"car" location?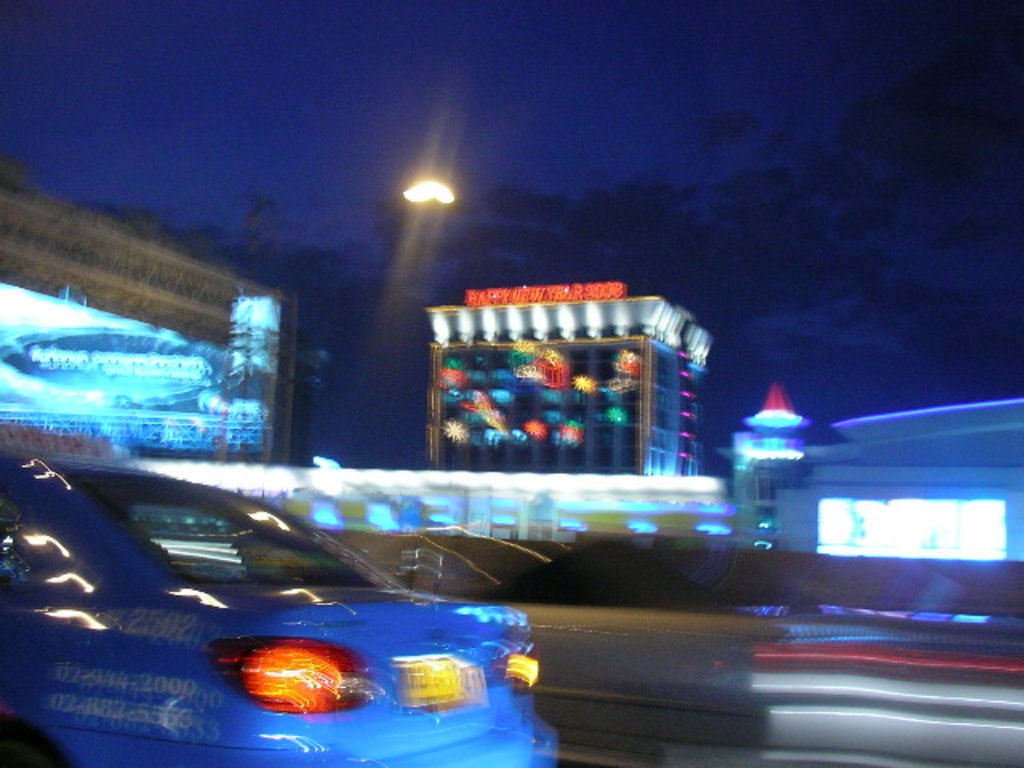
(13, 466, 526, 744)
